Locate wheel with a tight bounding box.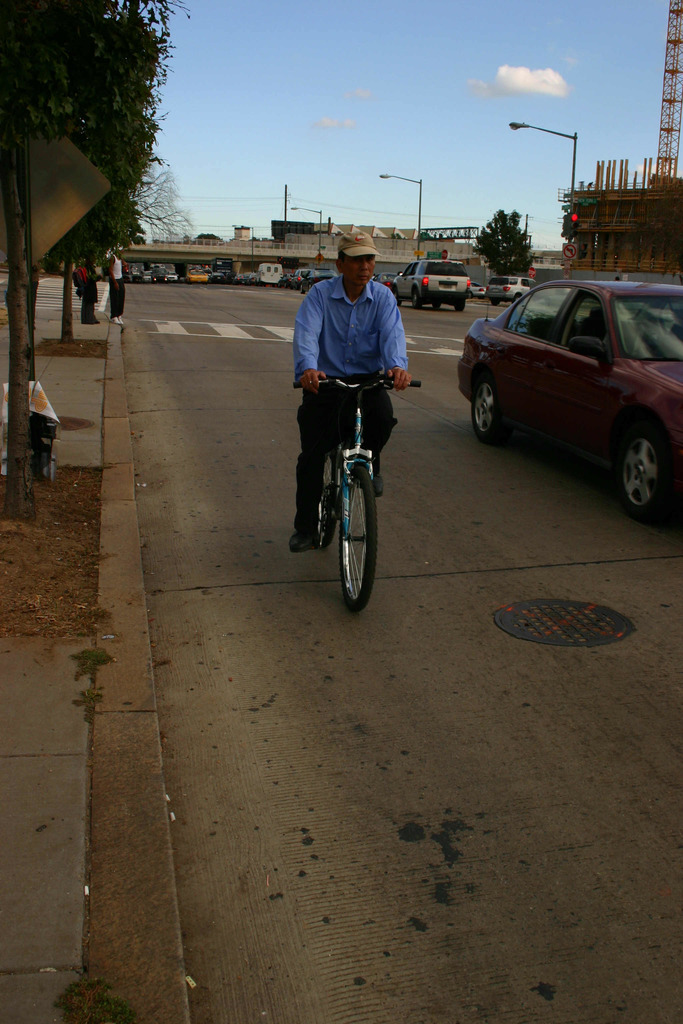
select_region(394, 293, 404, 311).
